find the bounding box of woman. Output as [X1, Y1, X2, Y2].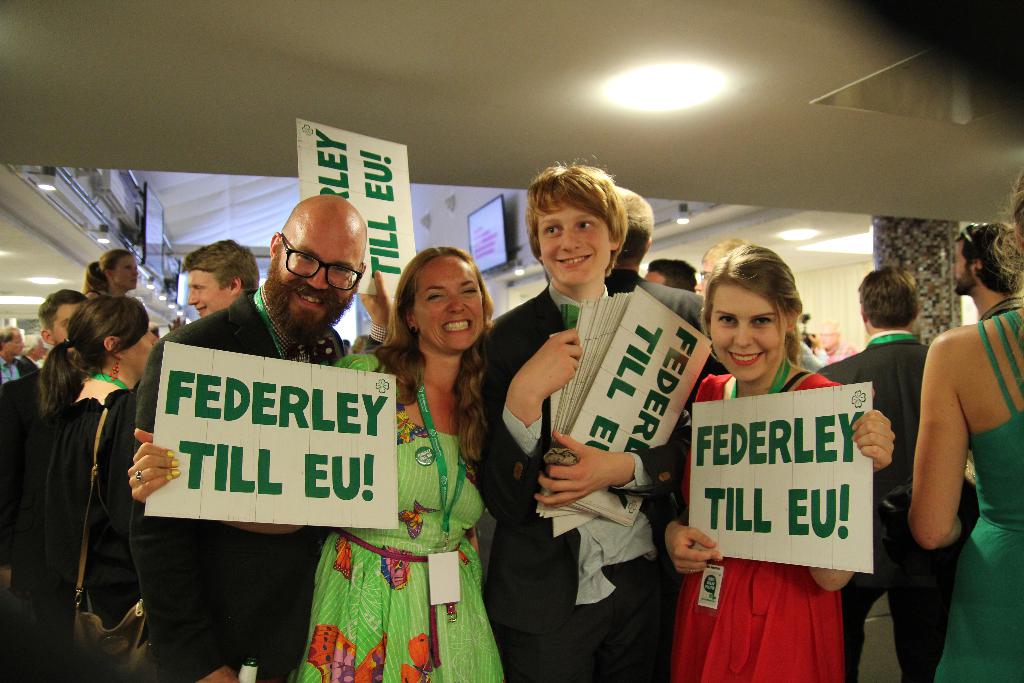
[123, 245, 511, 682].
